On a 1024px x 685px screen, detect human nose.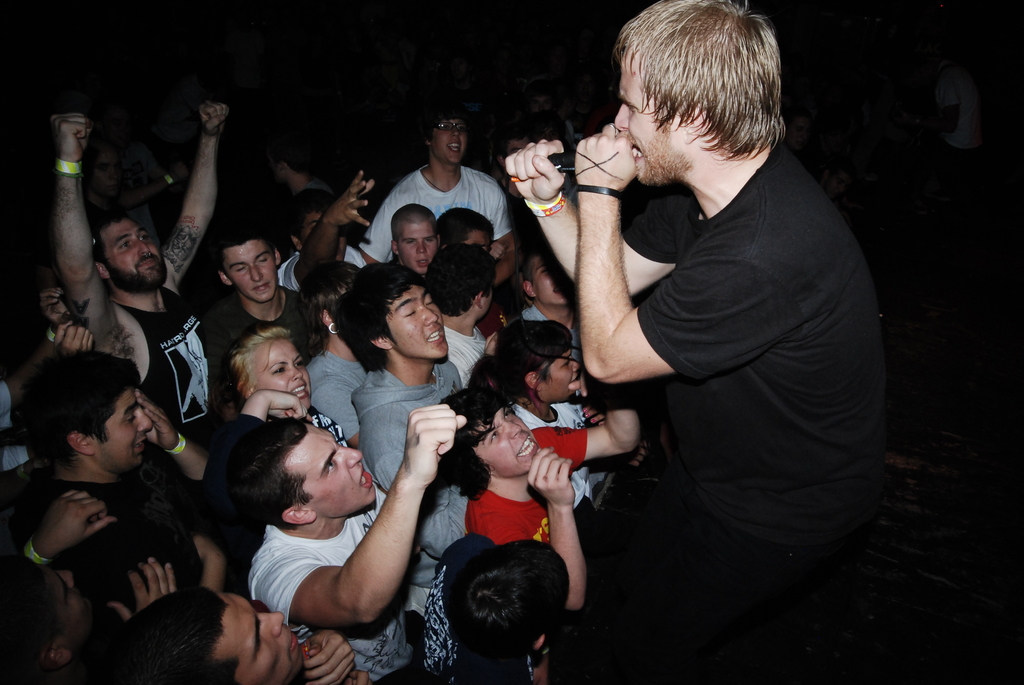
x1=257 y1=611 x2=284 y2=637.
